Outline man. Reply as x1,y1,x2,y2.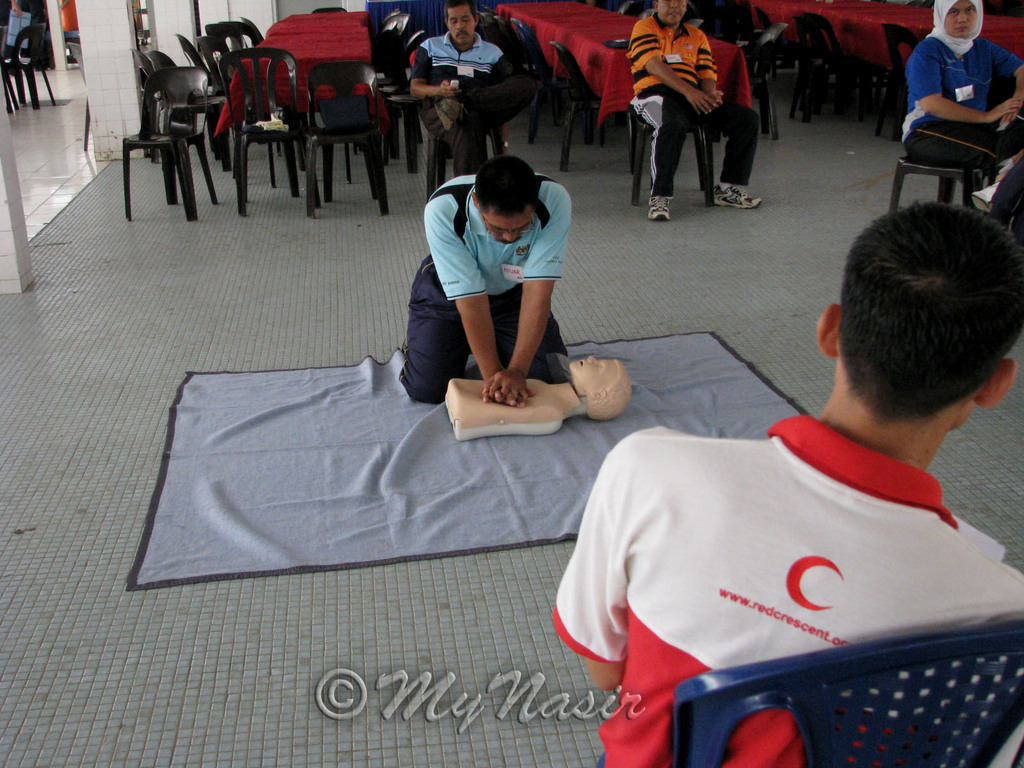
629,0,762,226.
